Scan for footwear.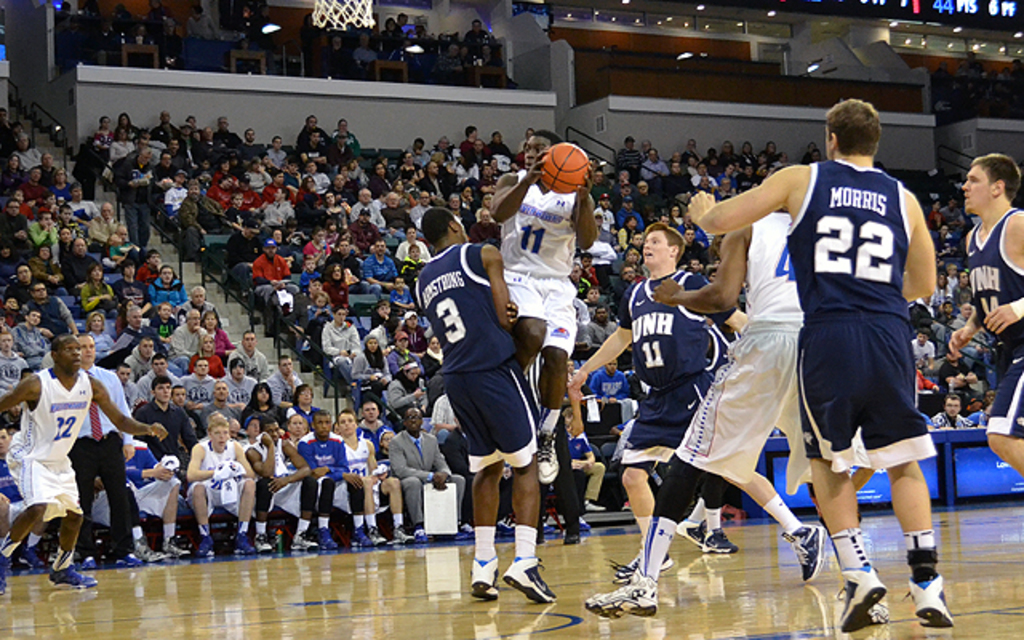
Scan result: x1=390, y1=523, x2=413, y2=542.
